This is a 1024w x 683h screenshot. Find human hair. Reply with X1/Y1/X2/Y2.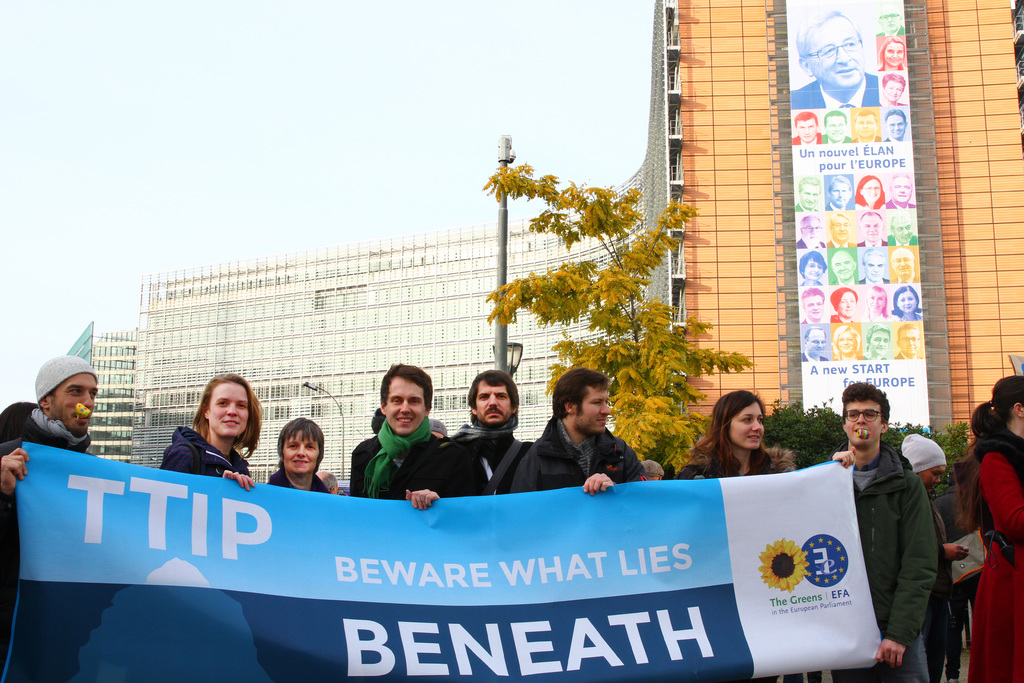
191/374/264/461.
